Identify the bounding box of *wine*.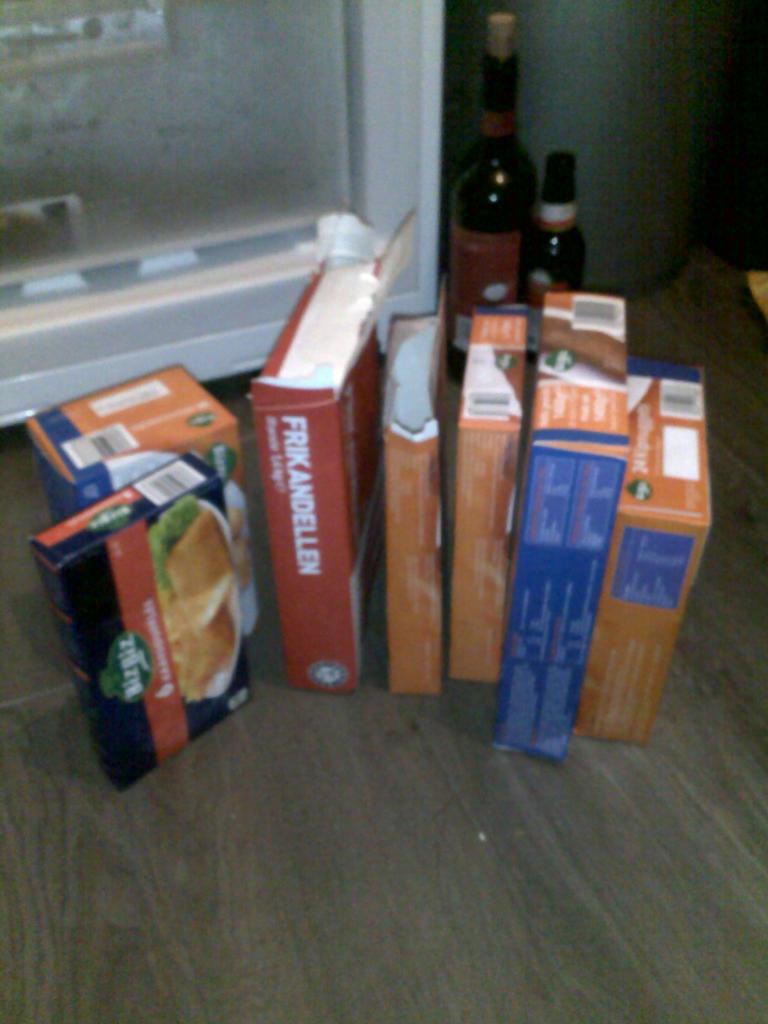
left=441, top=38, right=524, bottom=371.
